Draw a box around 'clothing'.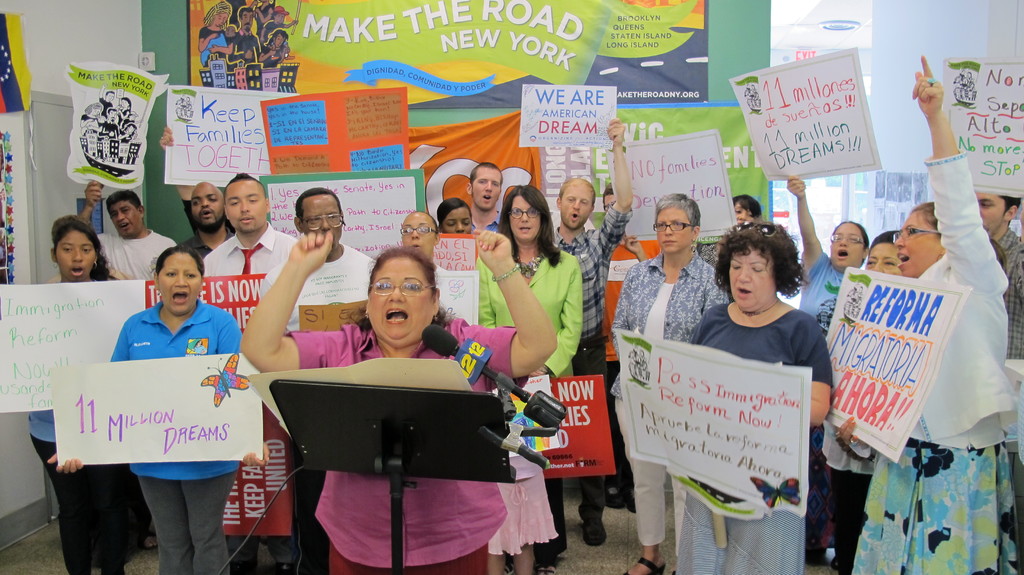
x1=288 y1=318 x2=530 y2=574.
